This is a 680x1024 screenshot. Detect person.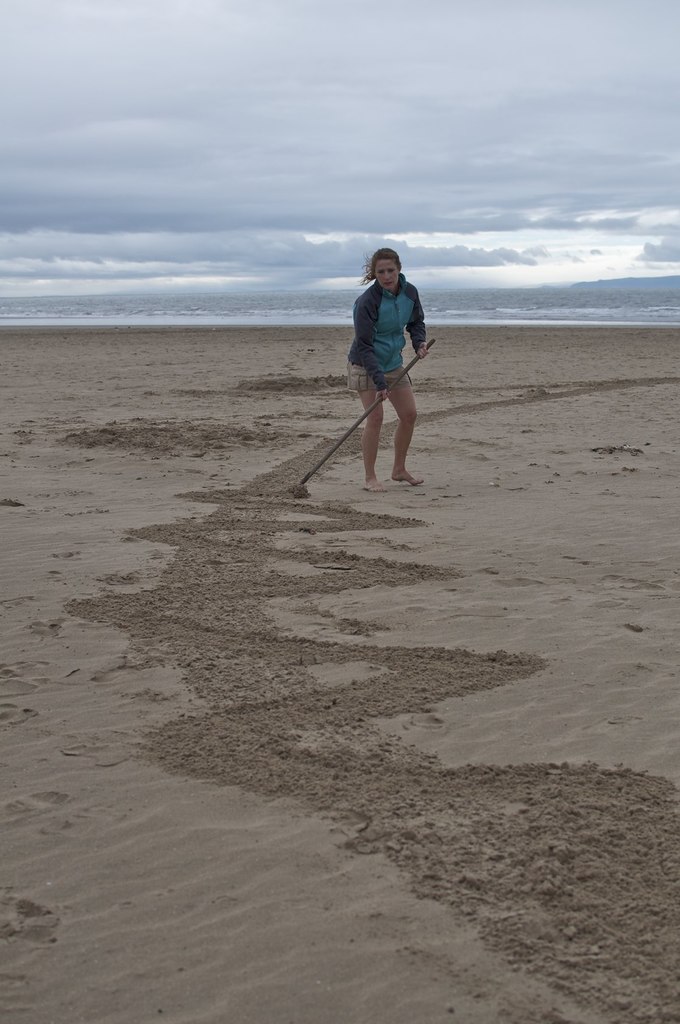
[343, 223, 440, 518].
